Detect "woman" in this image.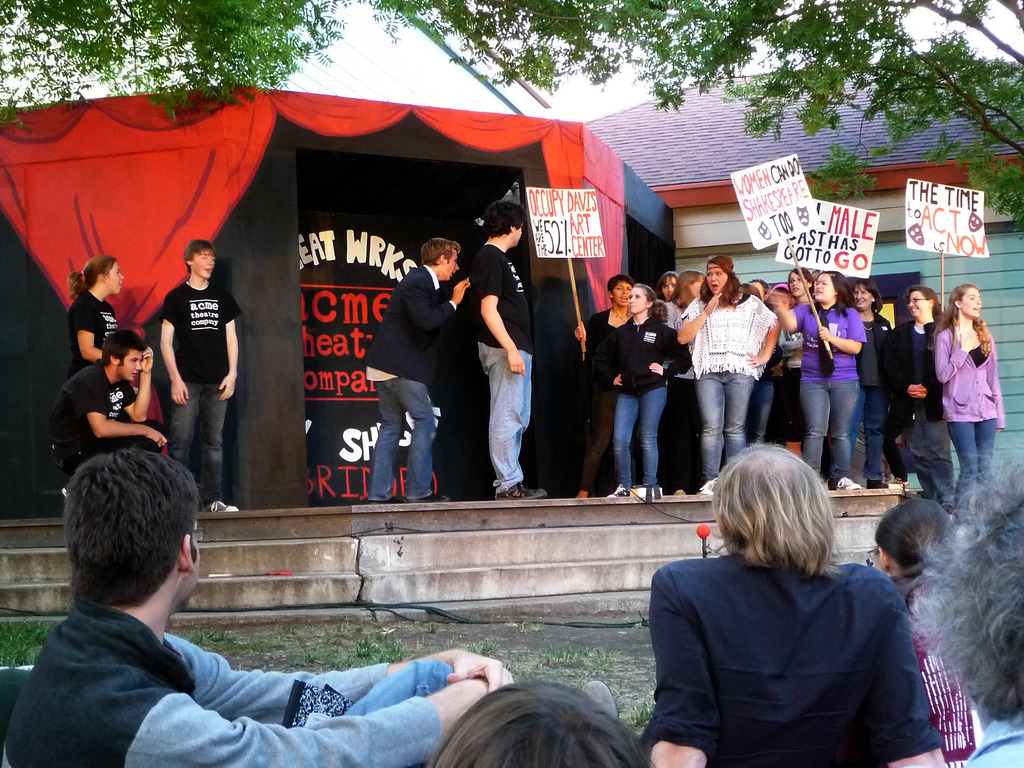
Detection: left=673, top=253, right=783, bottom=488.
